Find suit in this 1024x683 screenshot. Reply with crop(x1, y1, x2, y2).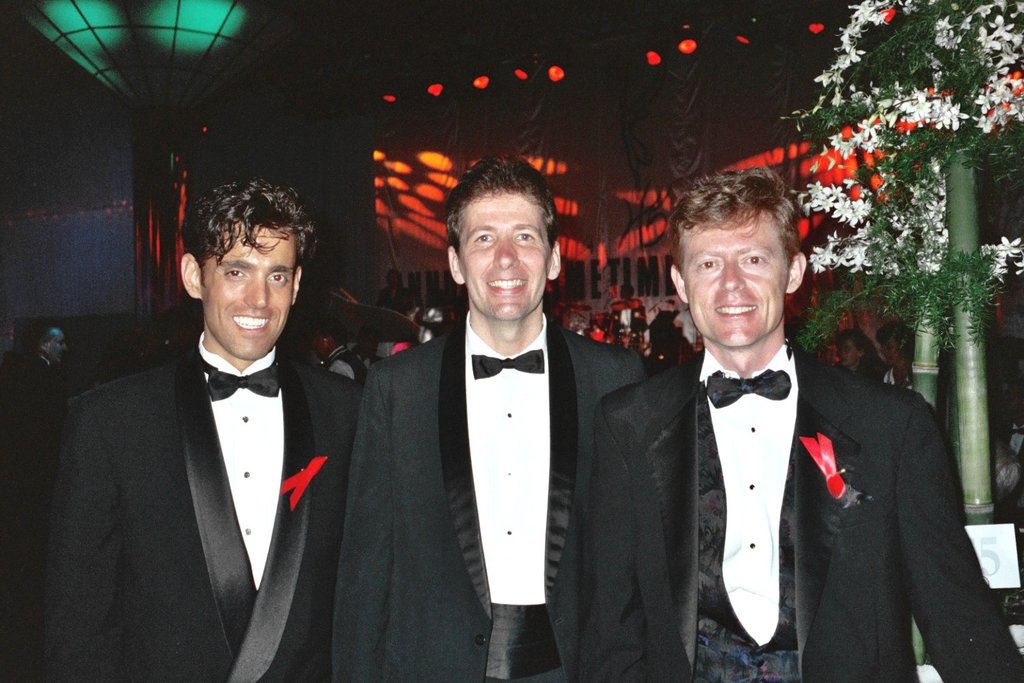
crop(325, 305, 651, 682).
